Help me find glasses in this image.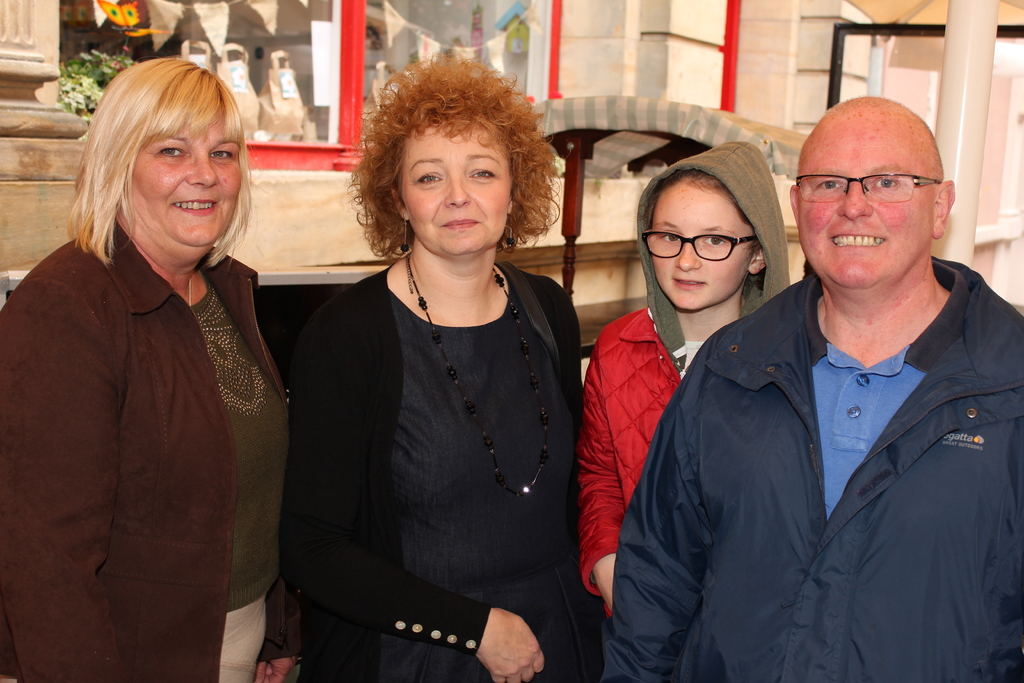
Found it: rect(641, 229, 760, 264).
